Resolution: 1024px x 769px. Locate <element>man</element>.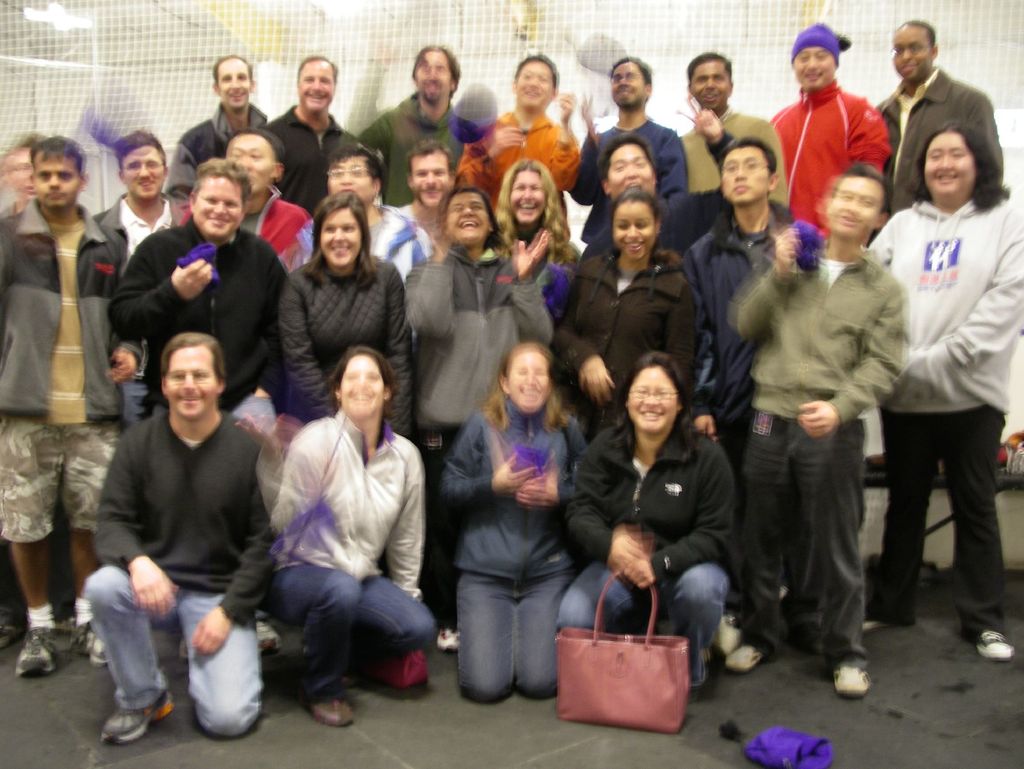
90, 159, 293, 667.
